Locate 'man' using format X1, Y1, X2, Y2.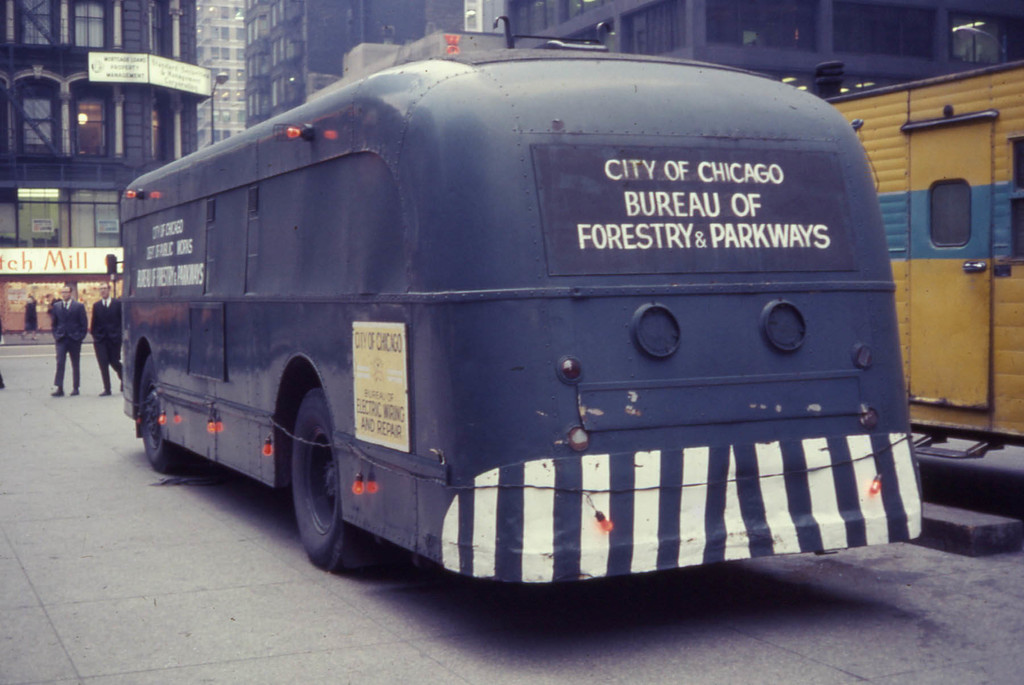
90, 273, 125, 393.
